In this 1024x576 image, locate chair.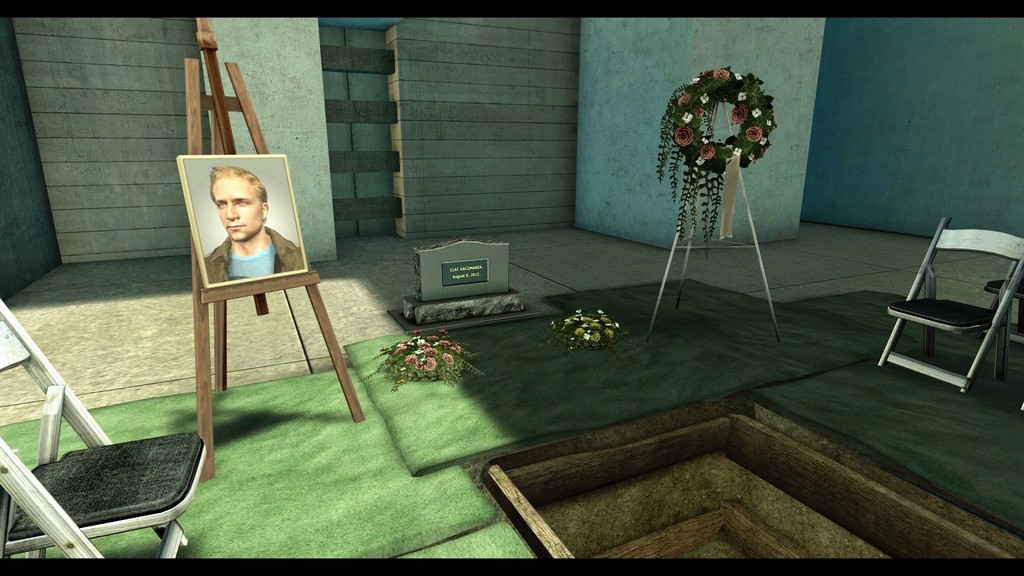
Bounding box: BBox(881, 202, 1016, 396).
